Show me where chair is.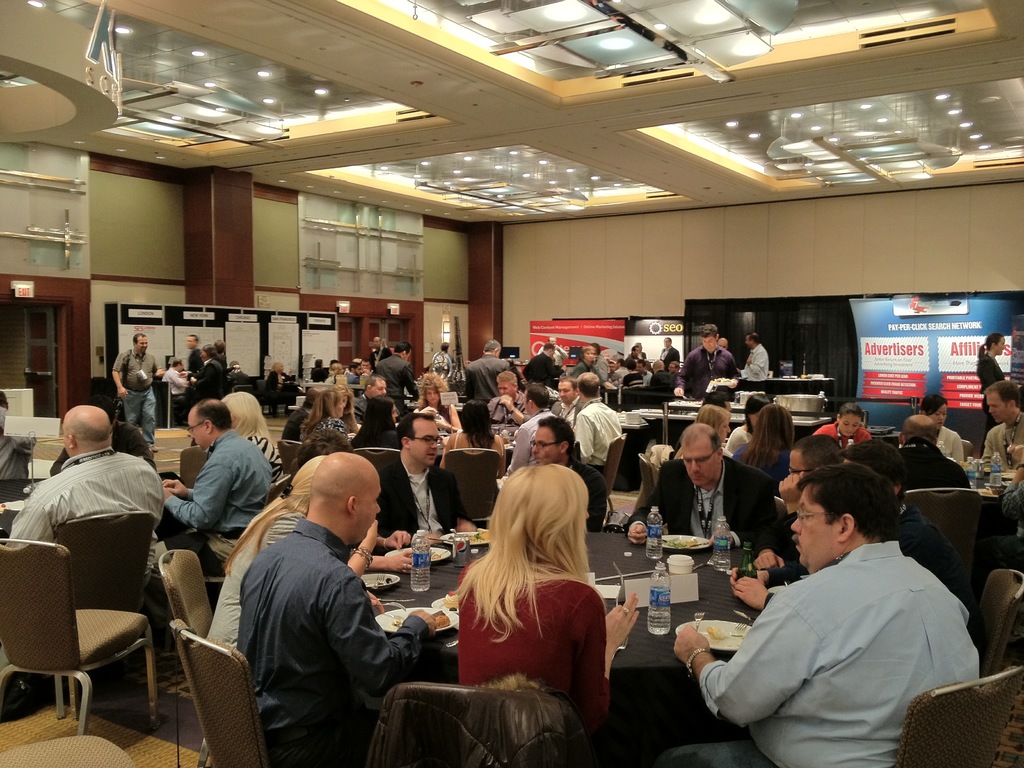
chair is at 170:620:272:767.
